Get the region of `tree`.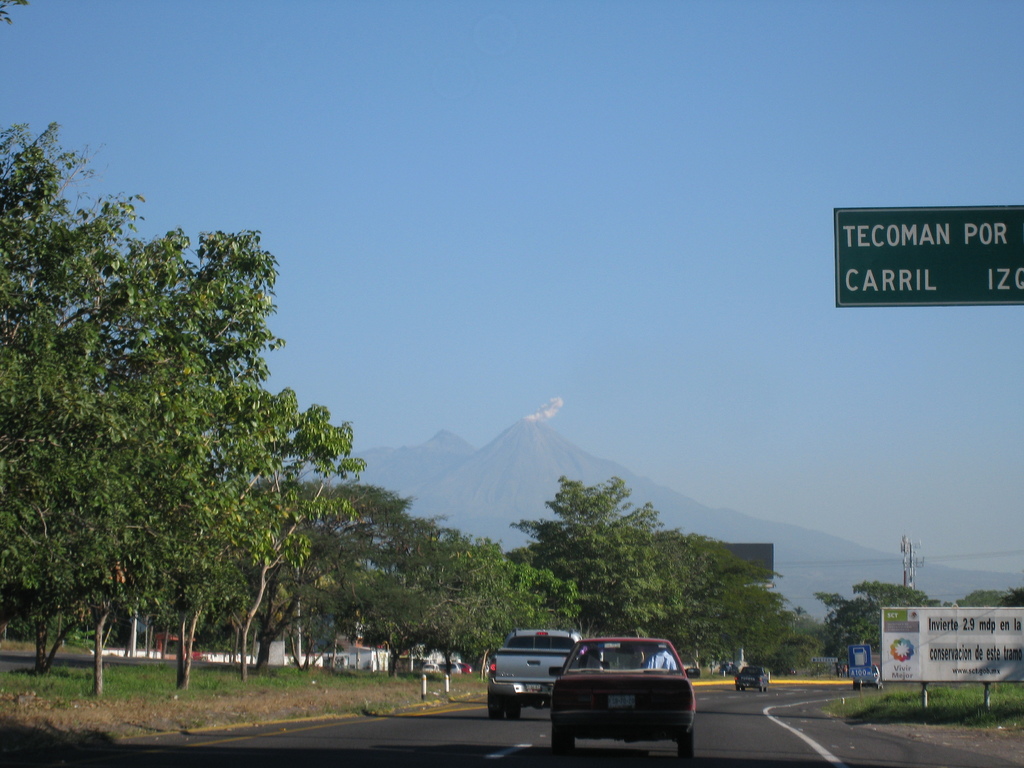
pyautogui.locateOnScreen(0, 391, 159, 673).
